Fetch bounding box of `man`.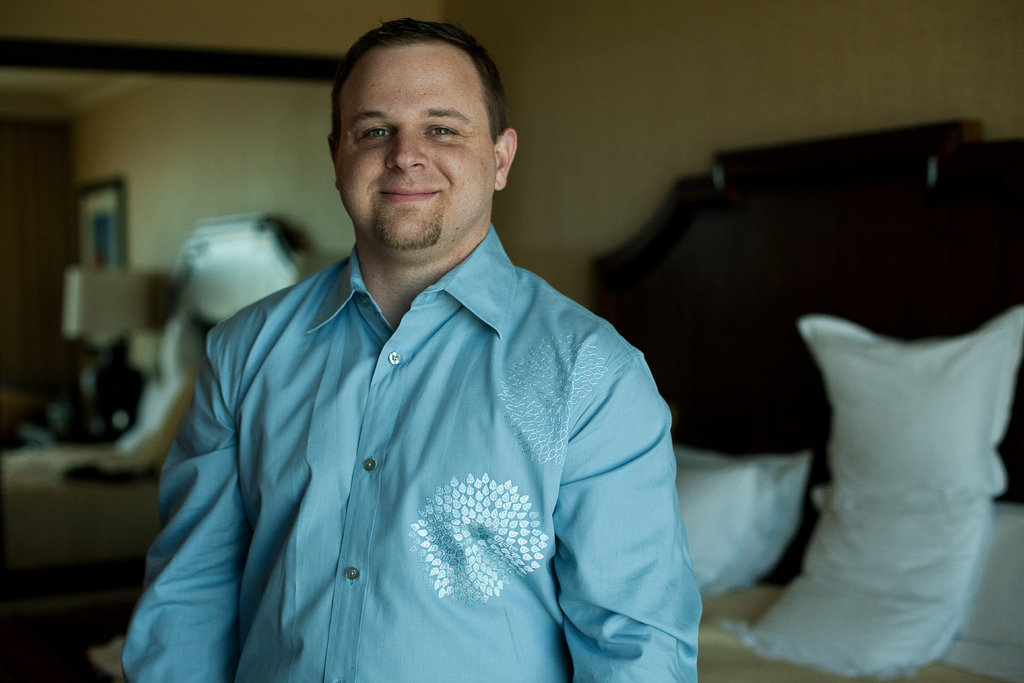
Bbox: select_region(132, 20, 751, 671).
